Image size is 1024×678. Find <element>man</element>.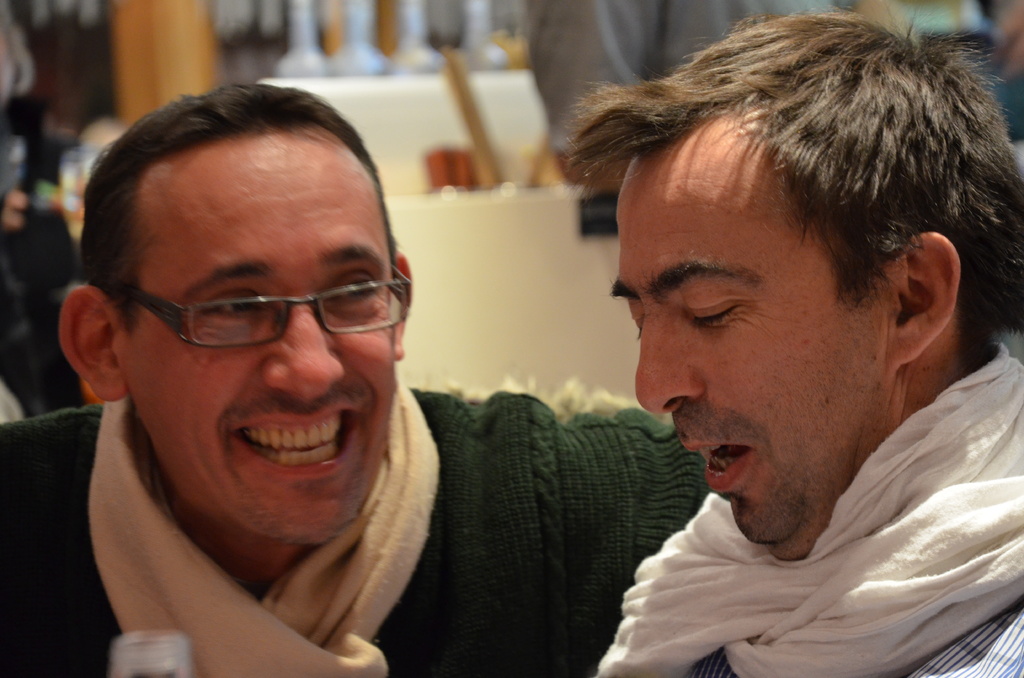
<box>559,4,1023,677</box>.
